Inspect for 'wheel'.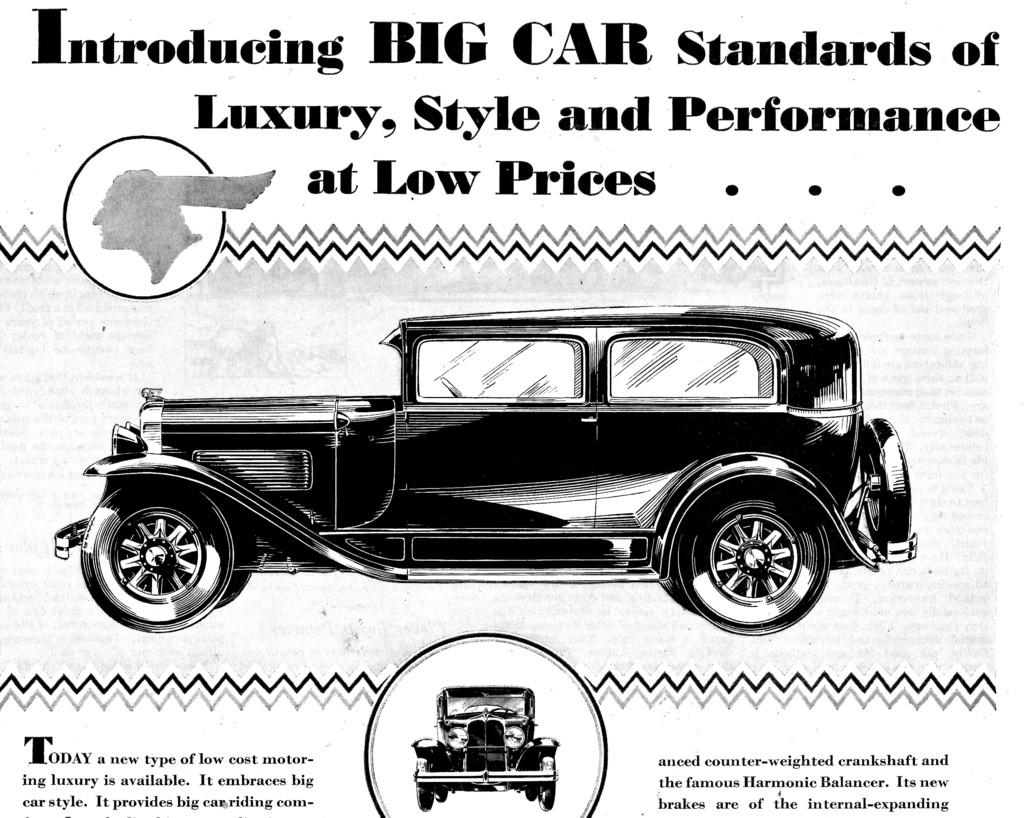
Inspection: (527, 783, 539, 801).
